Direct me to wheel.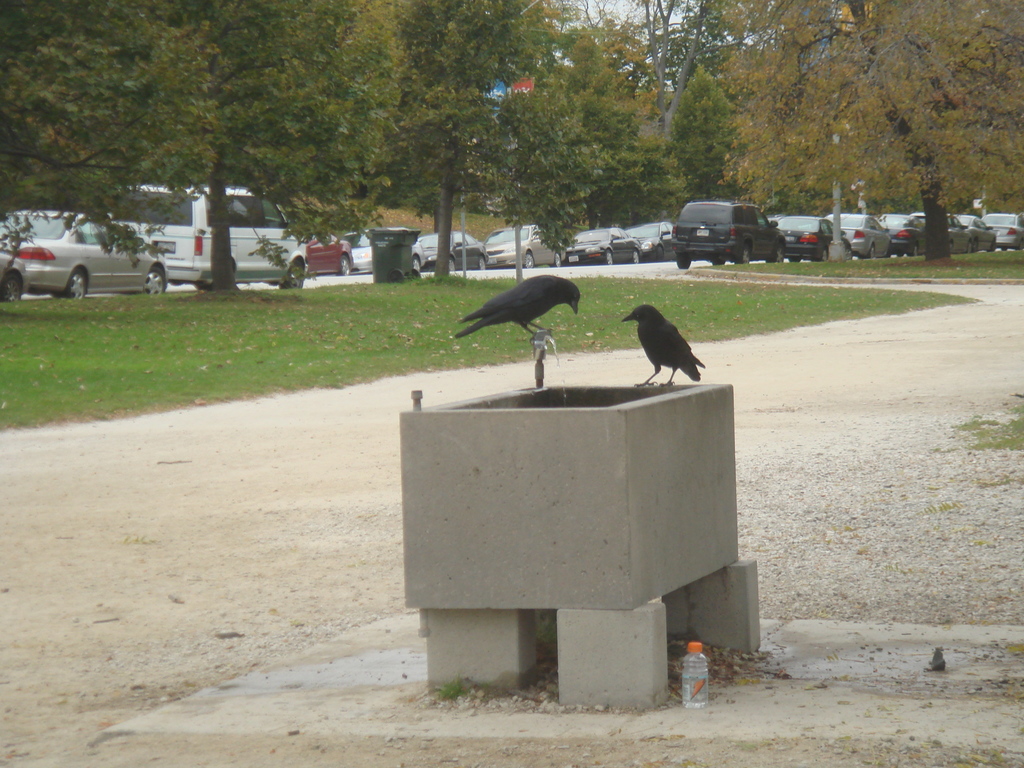
Direction: 815 243 831 259.
